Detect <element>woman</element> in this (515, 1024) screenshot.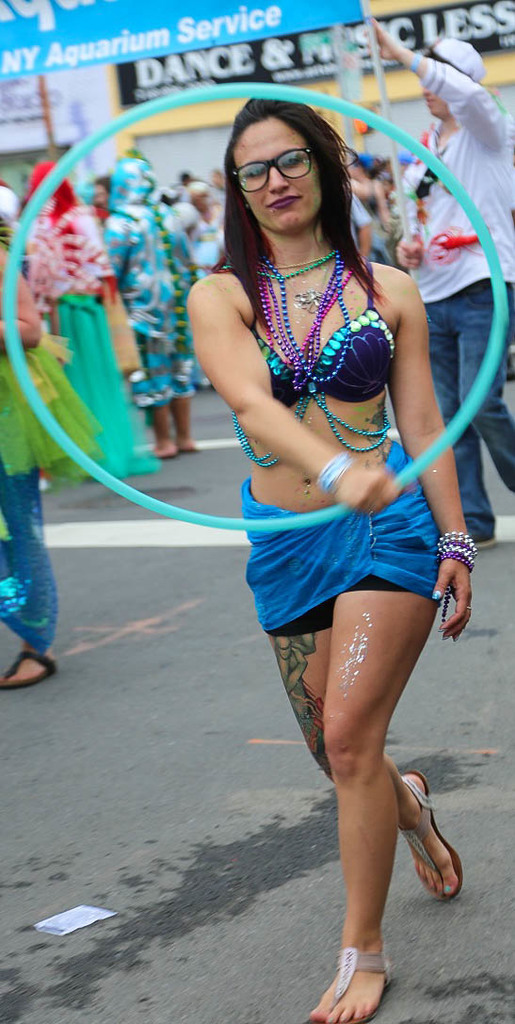
Detection: 109, 137, 212, 469.
